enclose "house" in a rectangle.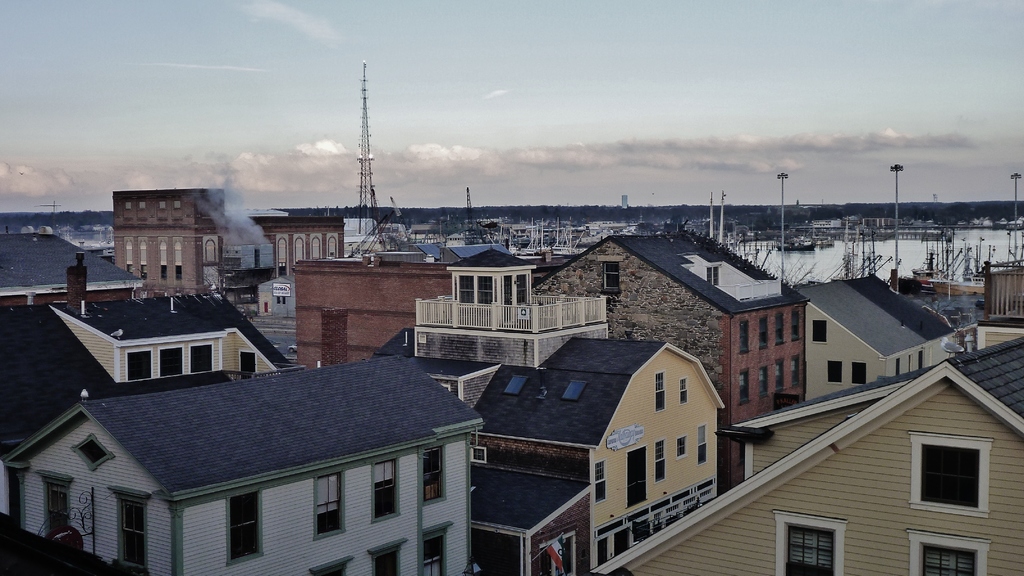
{"left": 428, "top": 326, "right": 723, "bottom": 575}.
